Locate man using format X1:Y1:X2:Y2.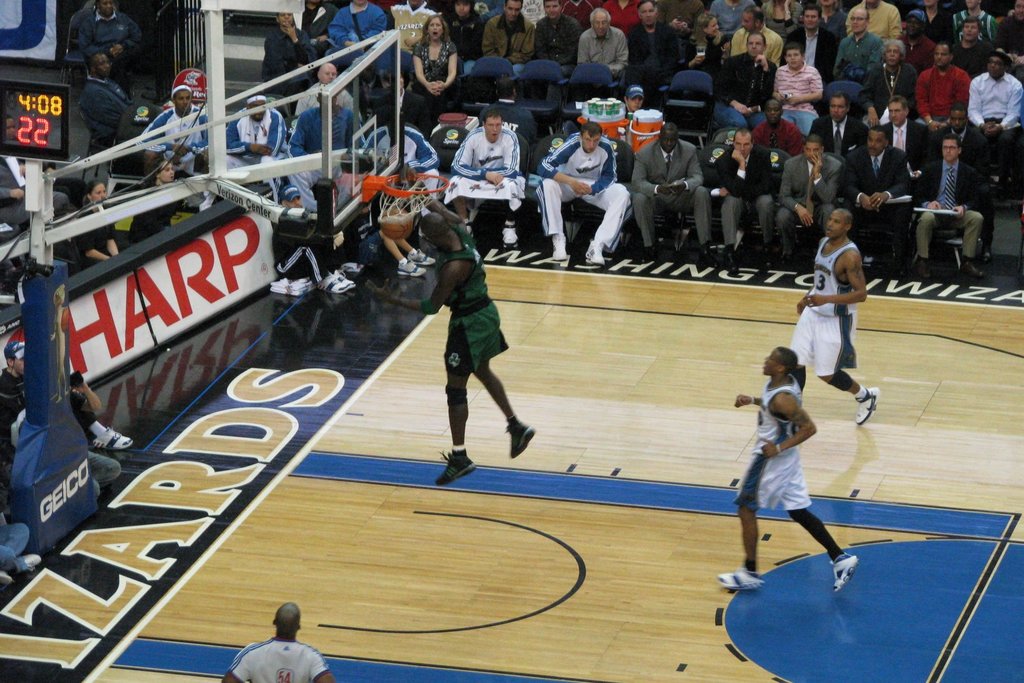
878:95:931:194.
